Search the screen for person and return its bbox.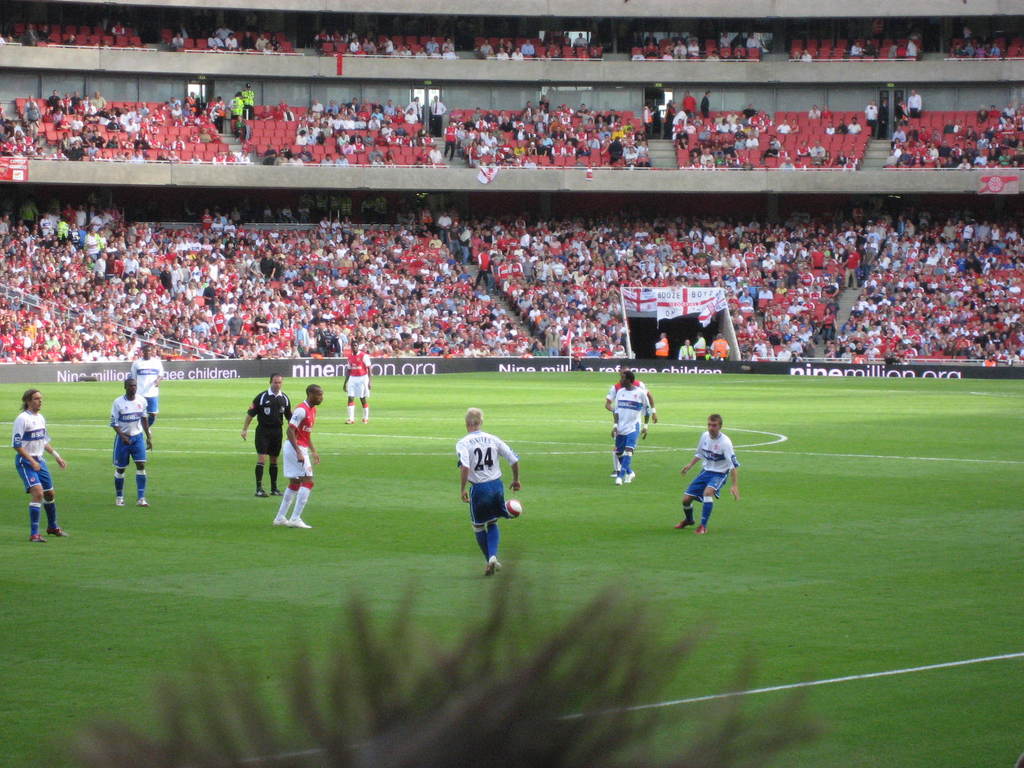
Found: [605, 371, 652, 484].
